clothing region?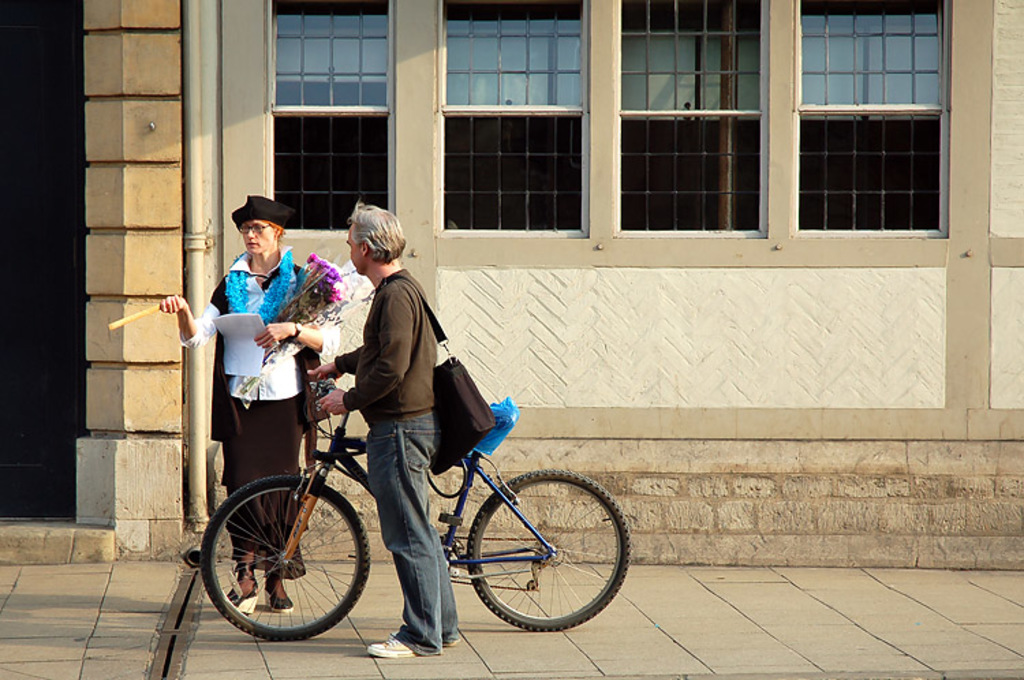
(180, 243, 333, 576)
